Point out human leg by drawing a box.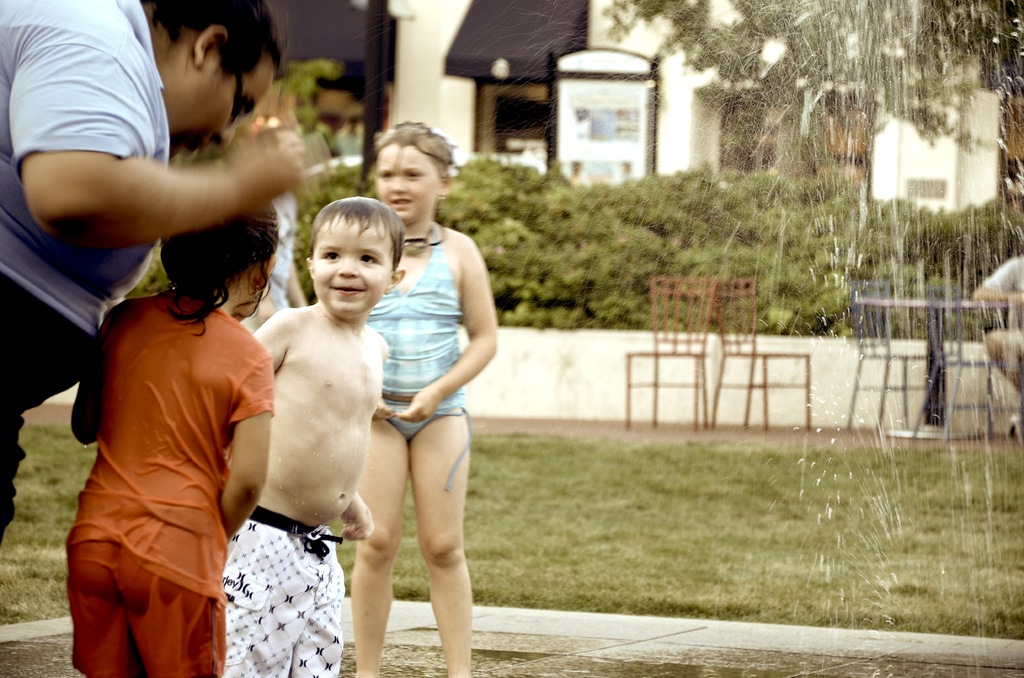
<box>292,521,344,677</box>.
